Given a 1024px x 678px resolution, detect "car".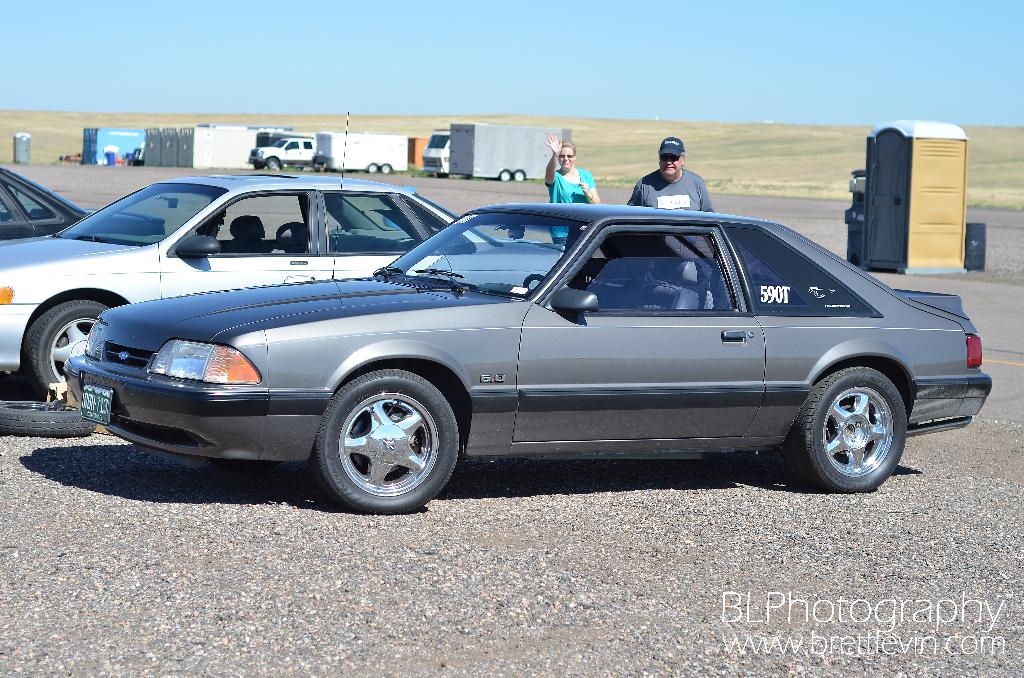
detection(0, 168, 166, 246).
